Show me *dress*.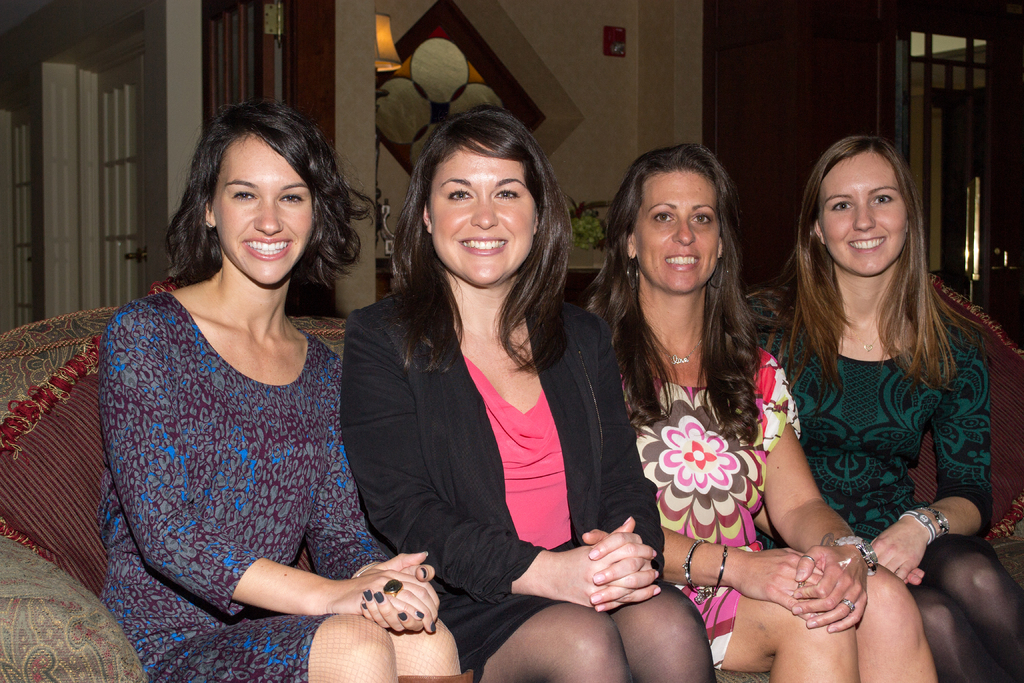
*dress* is here: locate(340, 278, 665, 672).
